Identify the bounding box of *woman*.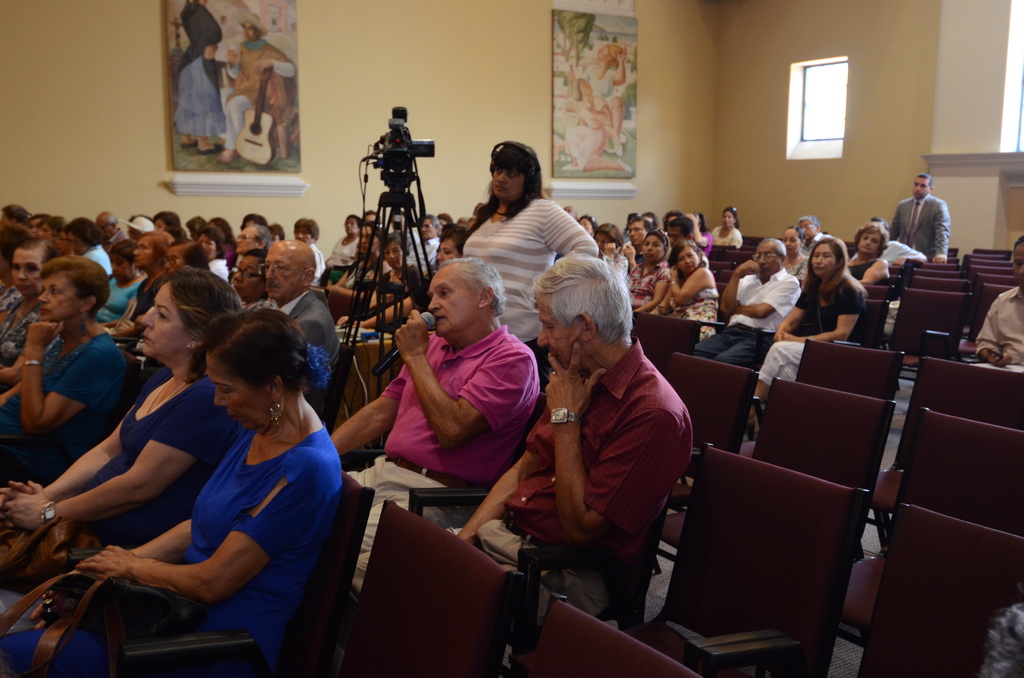
[left=657, top=240, right=719, bottom=349].
